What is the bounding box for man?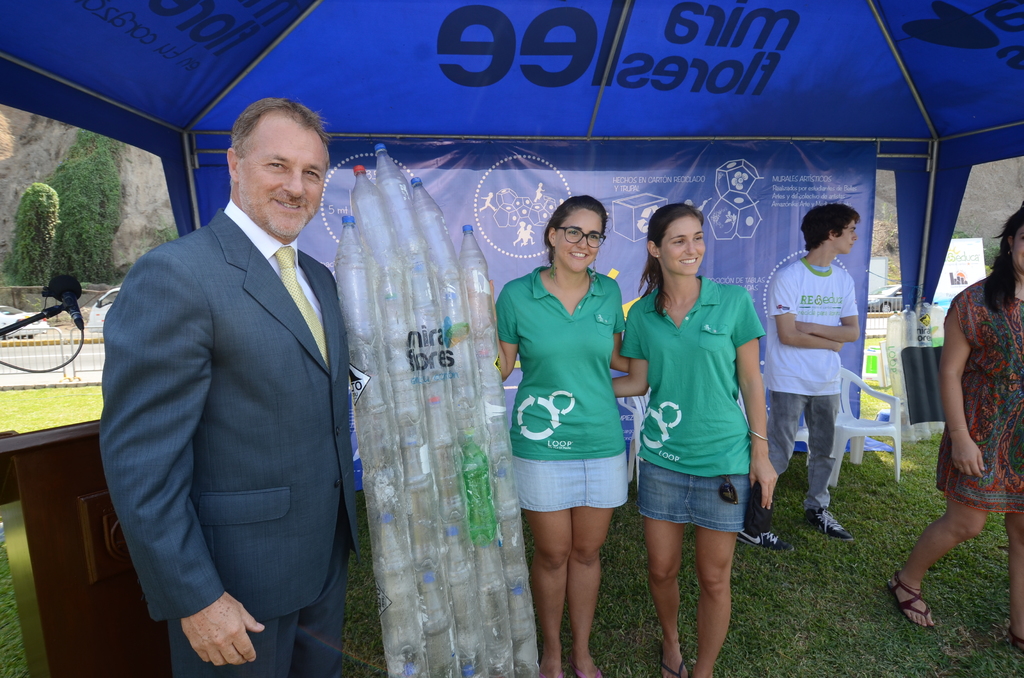
region(733, 202, 860, 556).
